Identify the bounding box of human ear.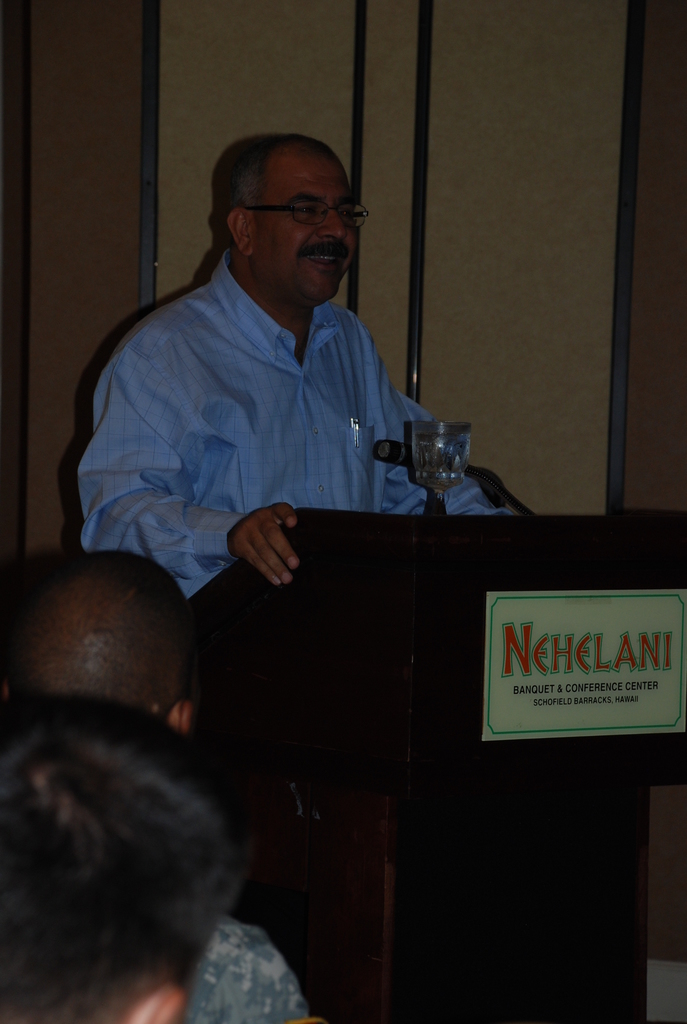
129/994/184/1022.
